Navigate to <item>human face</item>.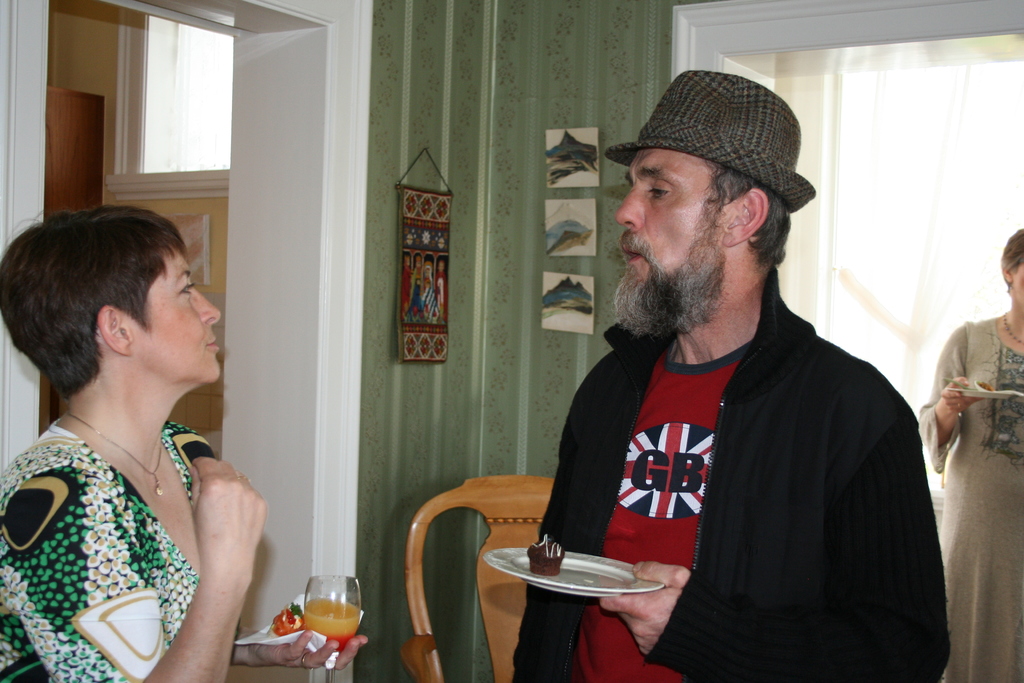
Navigation target: {"x1": 621, "y1": 151, "x2": 730, "y2": 306}.
